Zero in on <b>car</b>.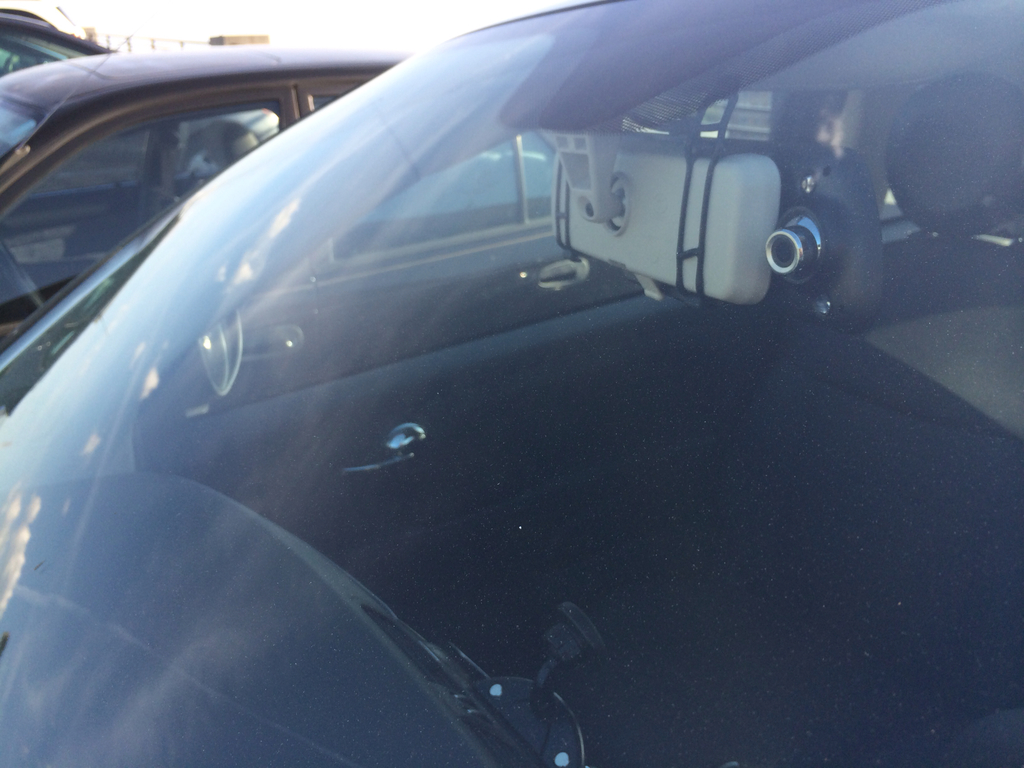
Zeroed in: 0 10 118 85.
